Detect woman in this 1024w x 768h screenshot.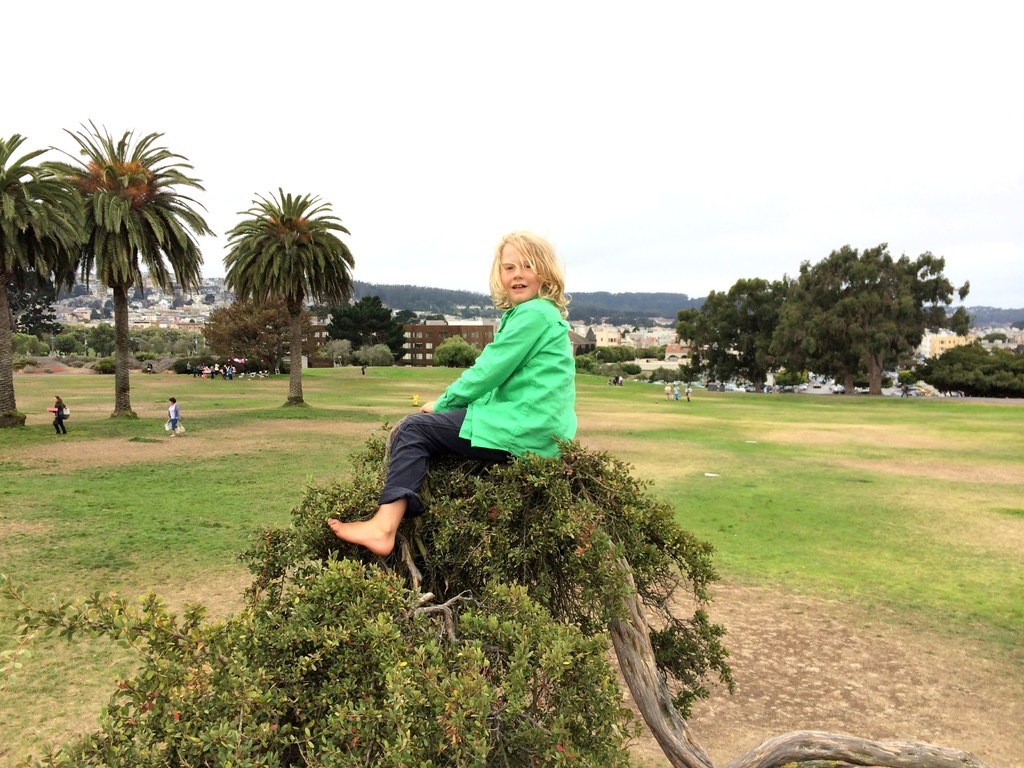
Detection: detection(166, 385, 177, 445).
